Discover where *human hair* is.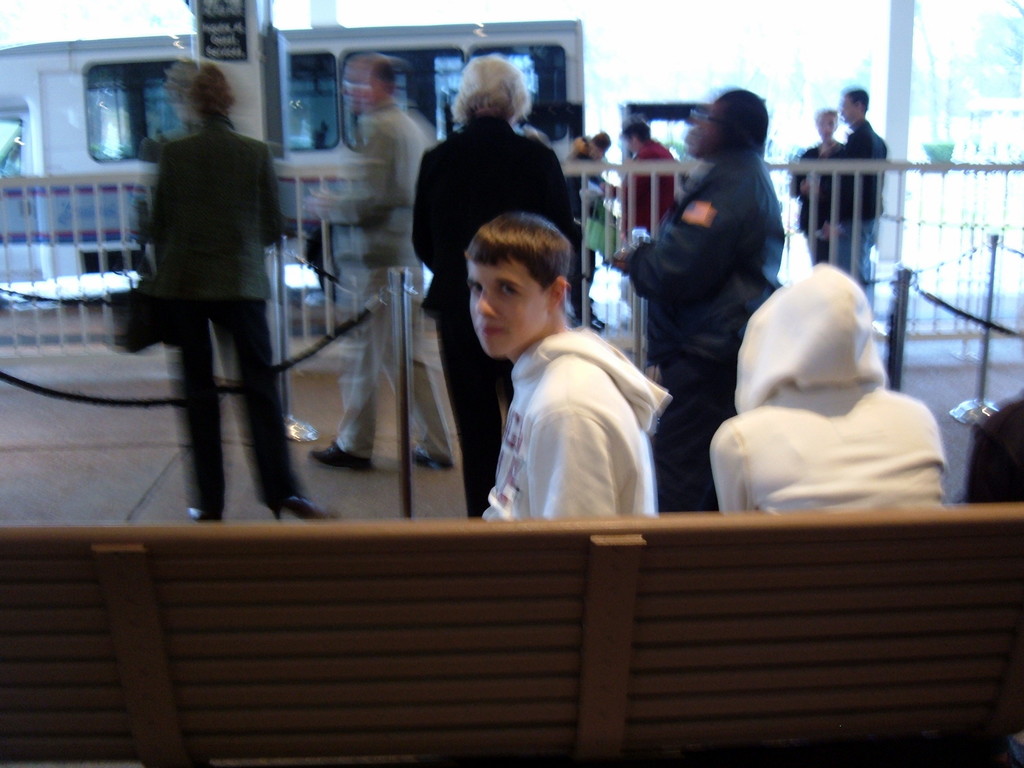
Discovered at detection(844, 88, 868, 109).
